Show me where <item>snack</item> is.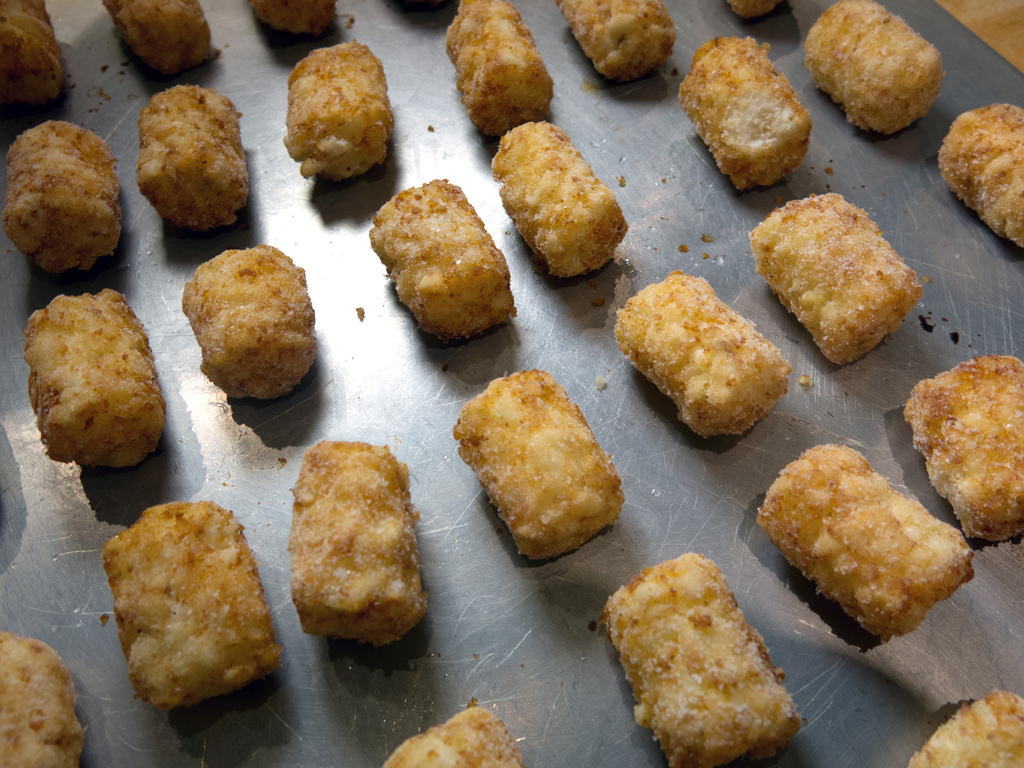
<item>snack</item> is at [102, 1, 211, 74].
